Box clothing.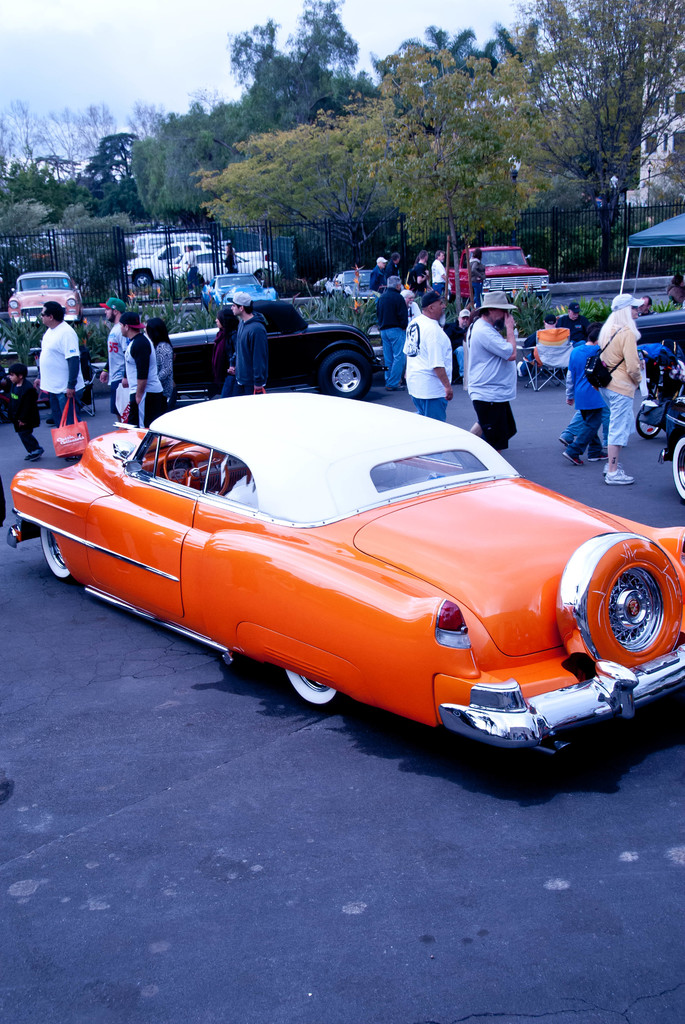
pyautogui.locateOnScreen(223, 251, 235, 275).
